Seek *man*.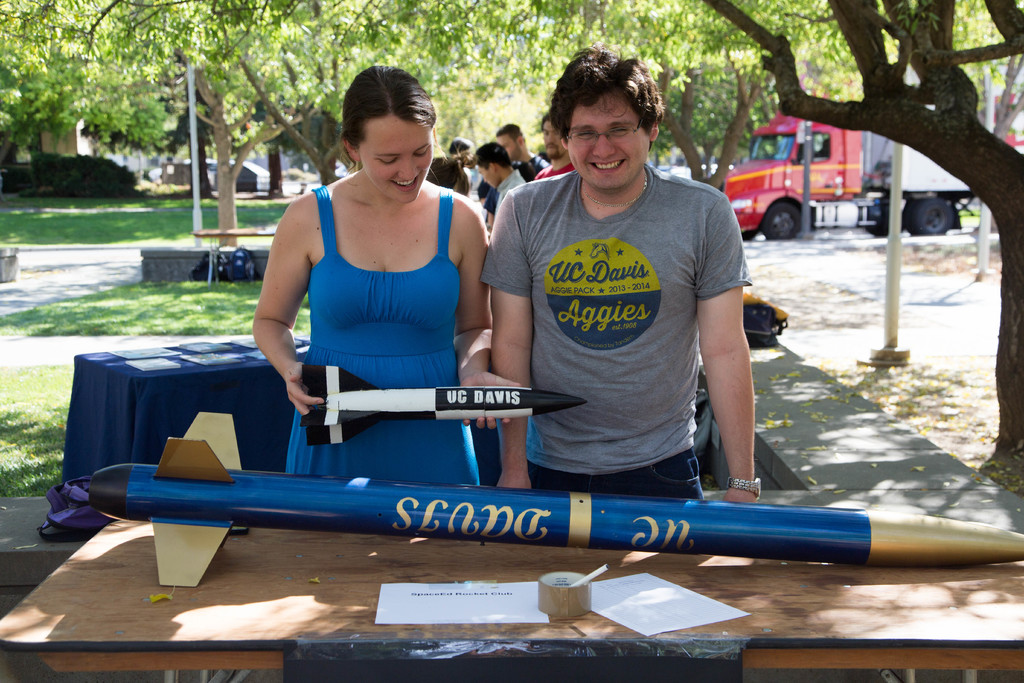
(x1=484, y1=48, x2=779, y2=500).
